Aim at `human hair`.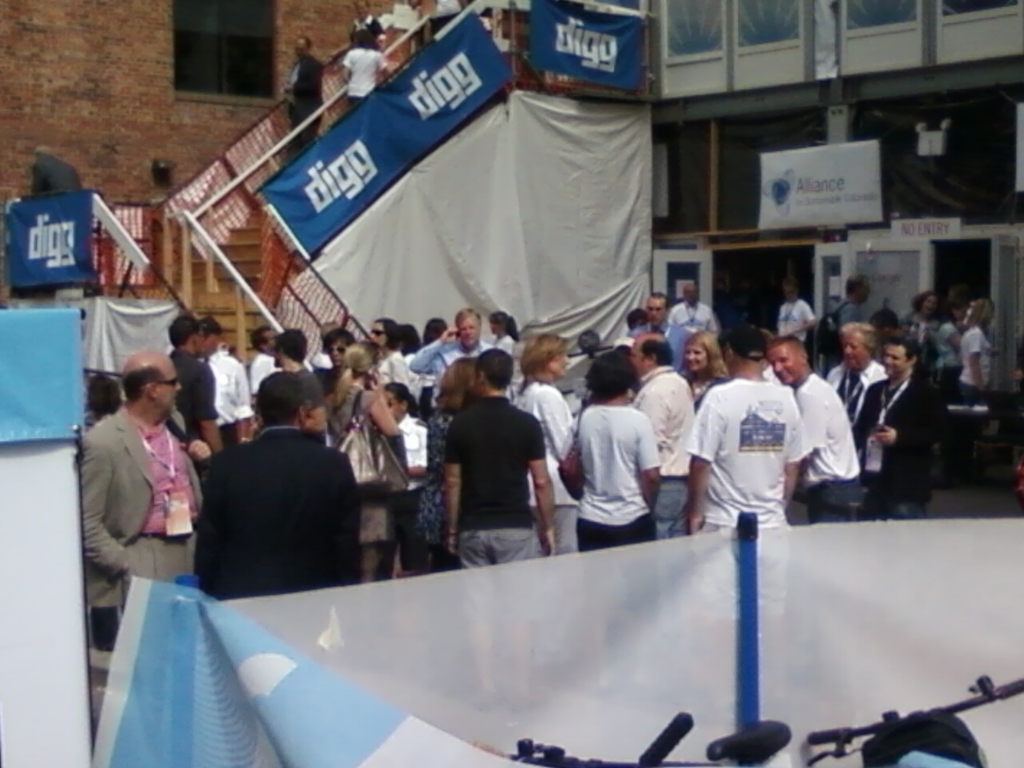
Aimed at bbox(170, 314, 200, 346).
